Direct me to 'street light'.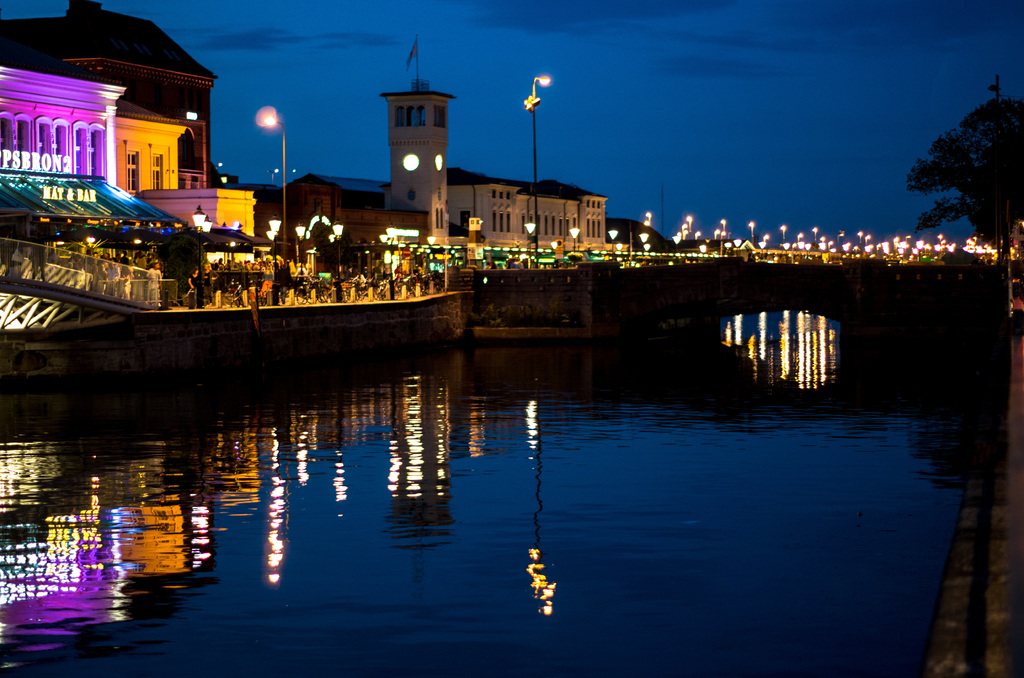
Direction: <bbox>840, 229, 844, 243</bbox>.
